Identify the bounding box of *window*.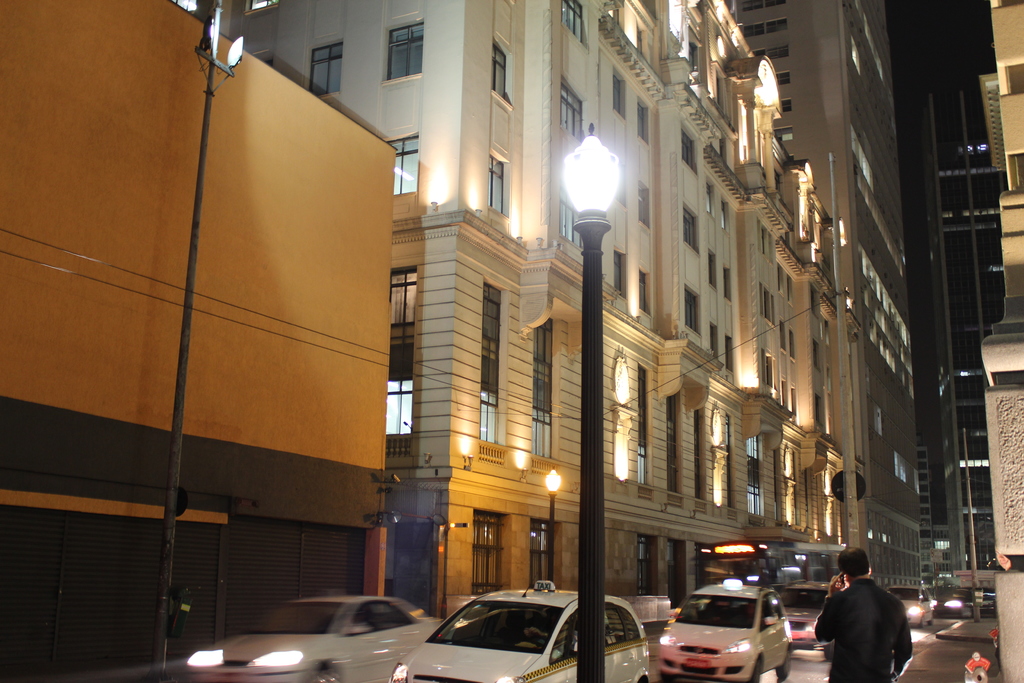
pyautogui.locateOnScreen(488, 45, 511, 103).
